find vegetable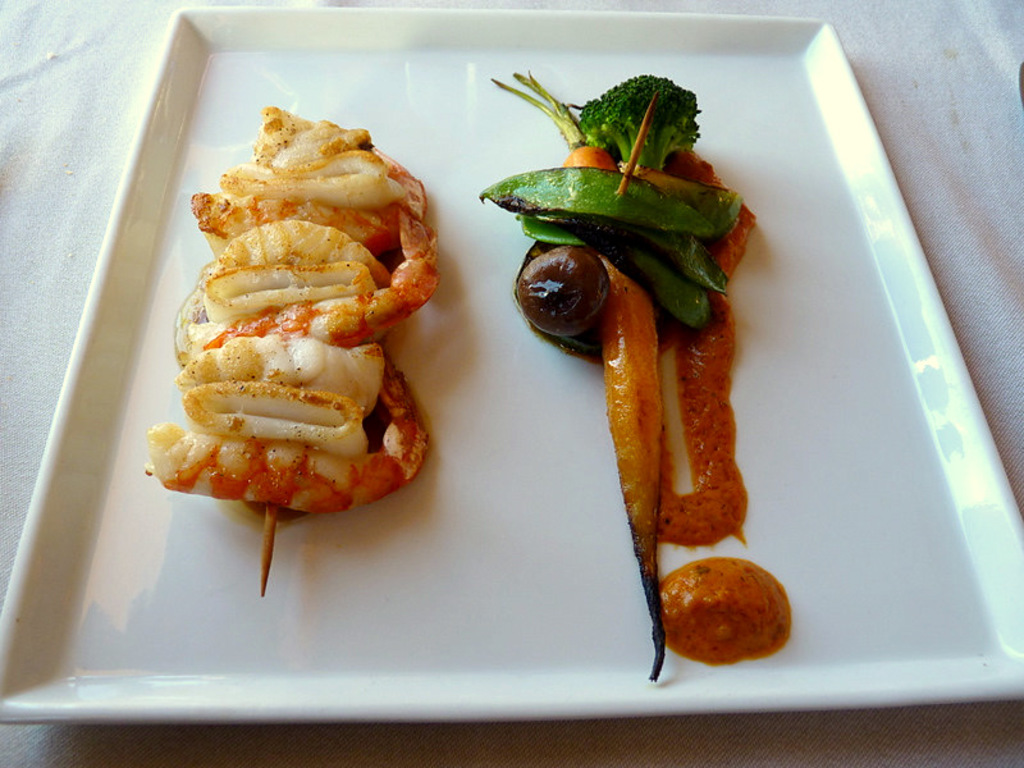
rect(485, 72, 662, 676)
